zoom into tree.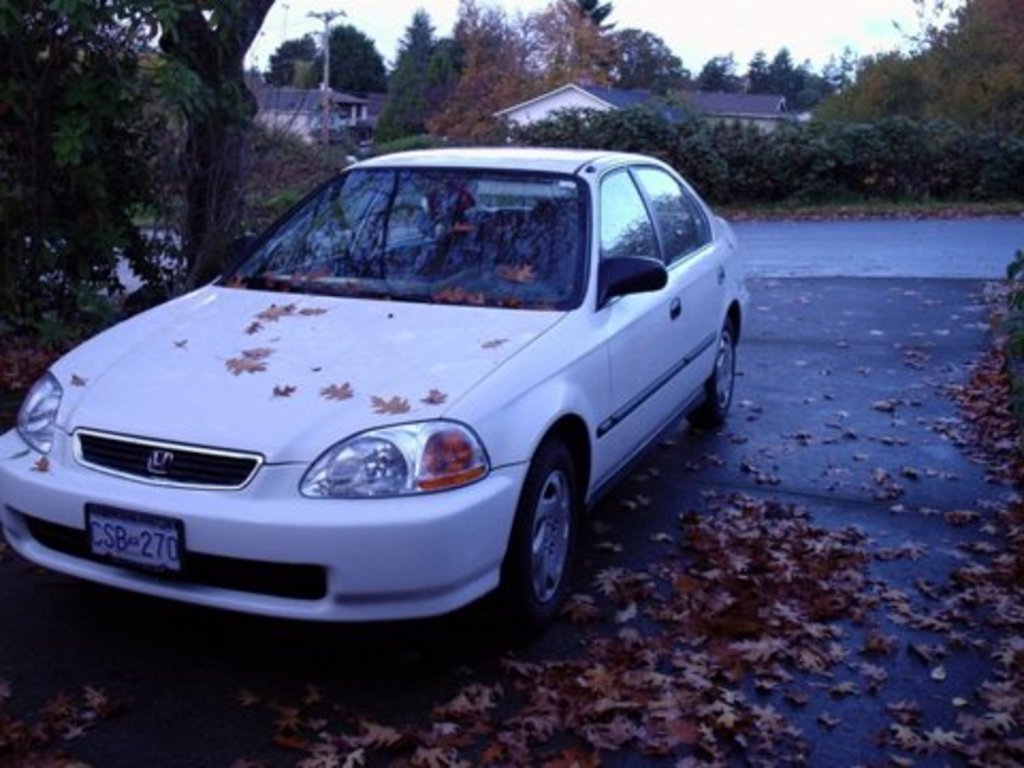
Zoom target: 361:34:469:156.
